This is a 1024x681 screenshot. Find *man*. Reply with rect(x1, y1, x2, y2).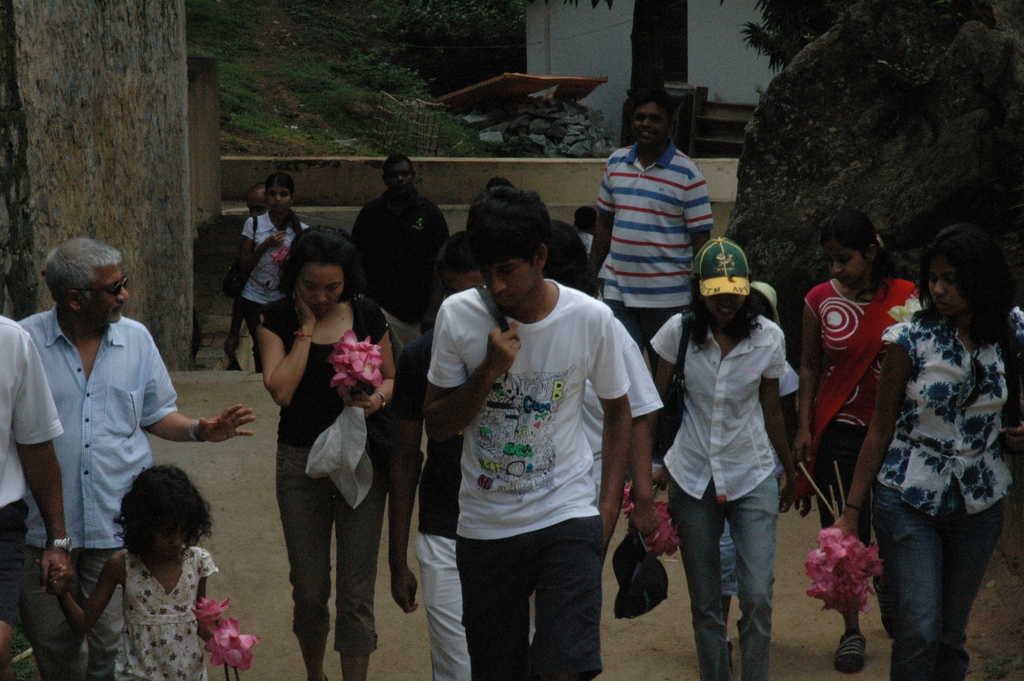
rect(10, 241, 185, 634).
